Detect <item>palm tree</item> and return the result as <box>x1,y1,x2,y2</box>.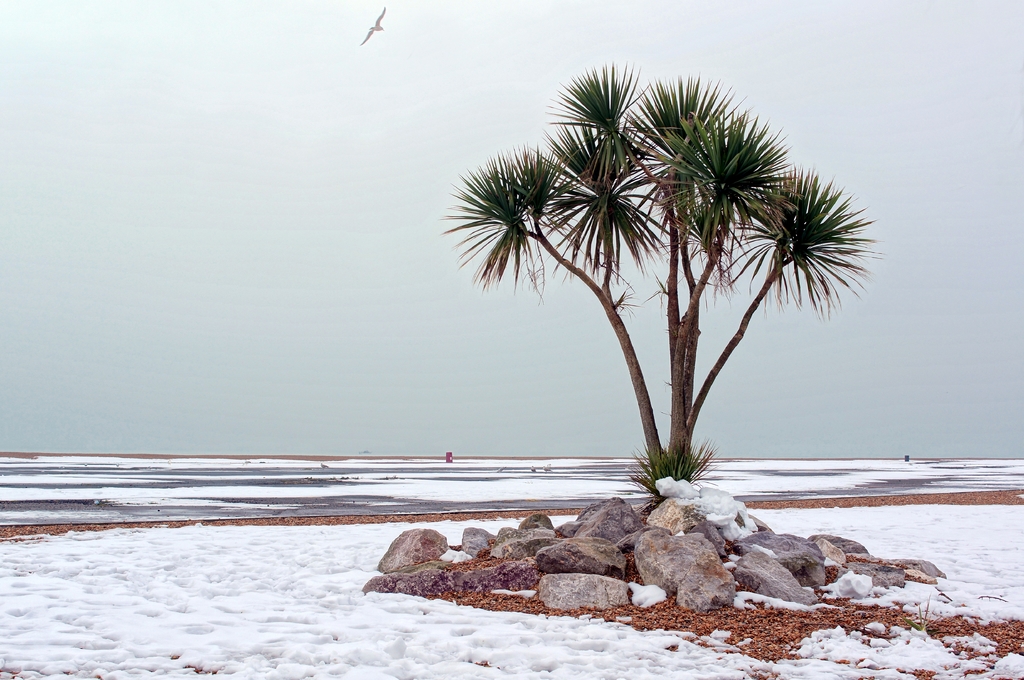
<box>522,106,836,566</box>.
